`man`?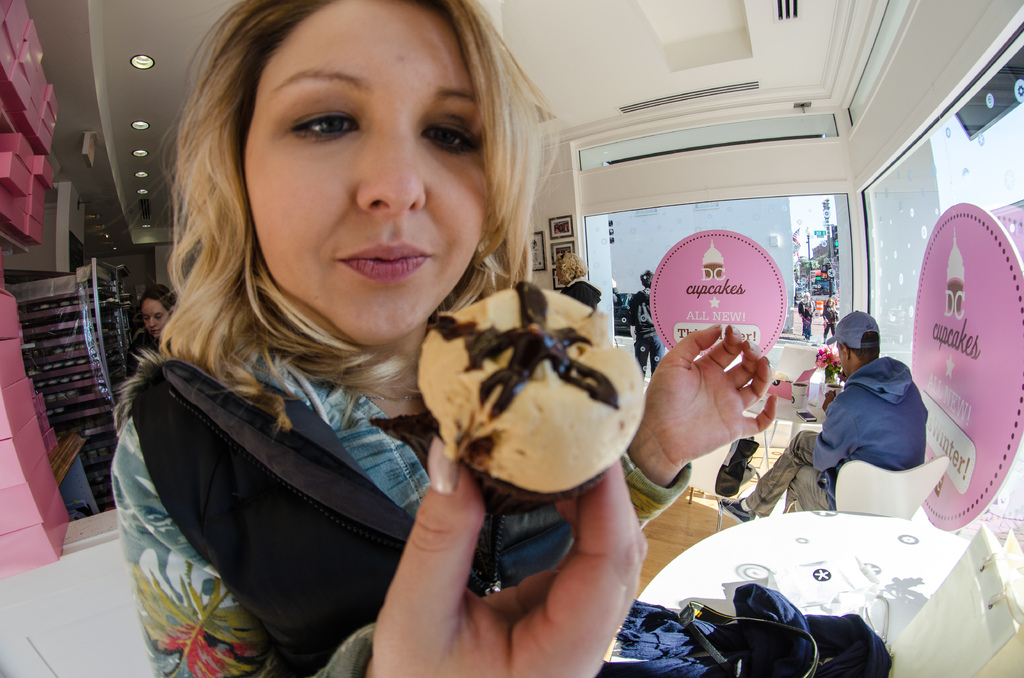
717/299/933/520
